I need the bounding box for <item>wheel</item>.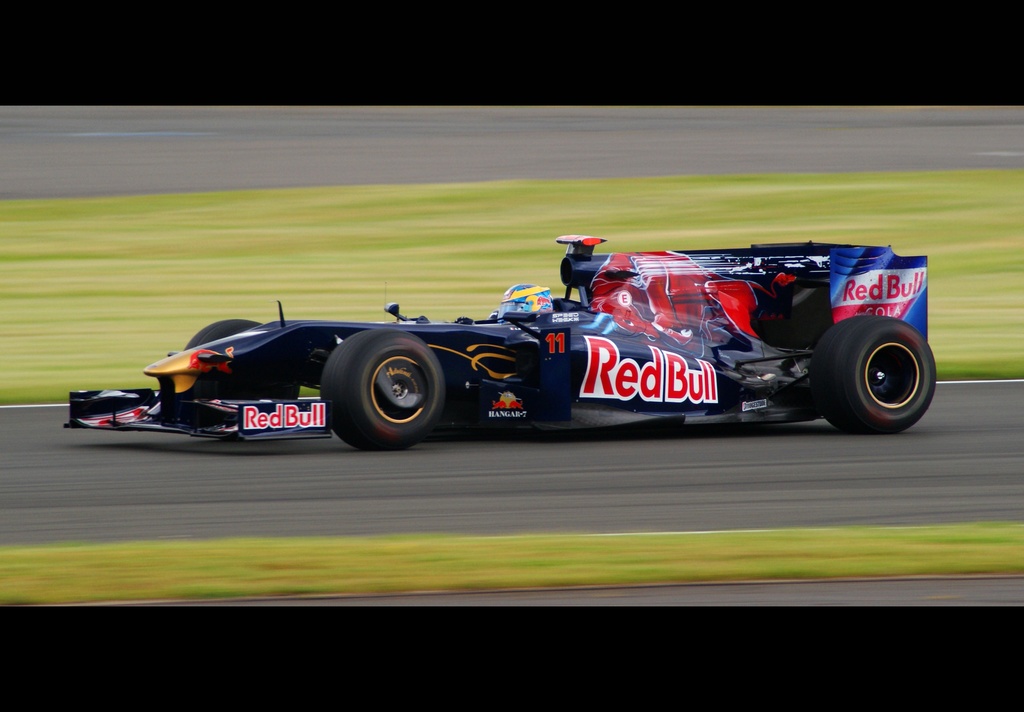
Here it is: Rect(185, 321, 262, 344).
